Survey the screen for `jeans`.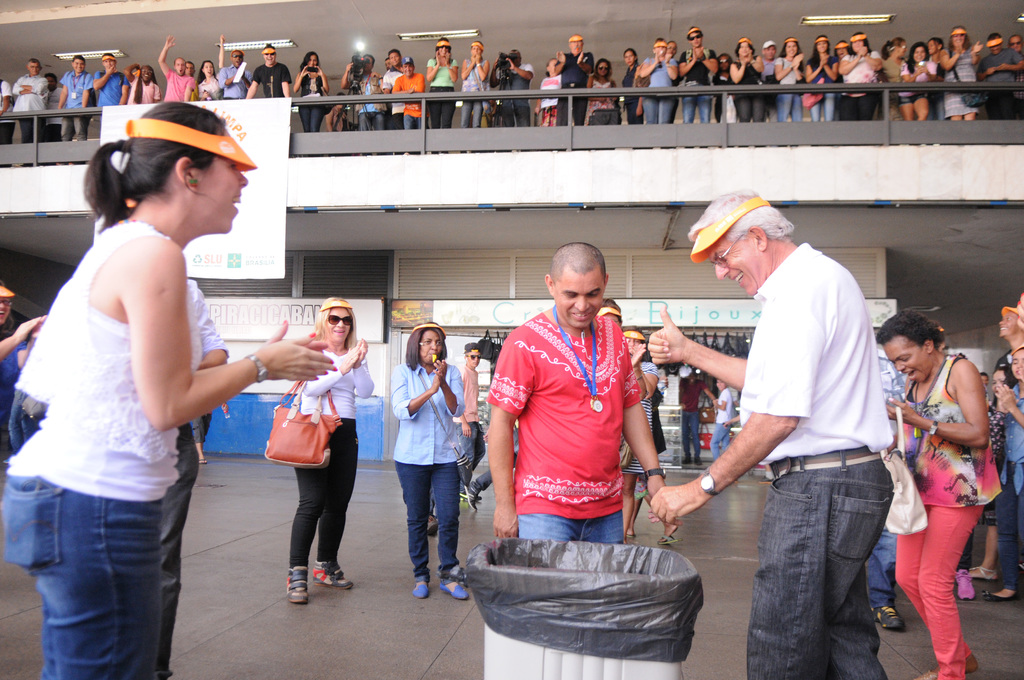
Survey found: BBox(748, 469, 899, 679).
